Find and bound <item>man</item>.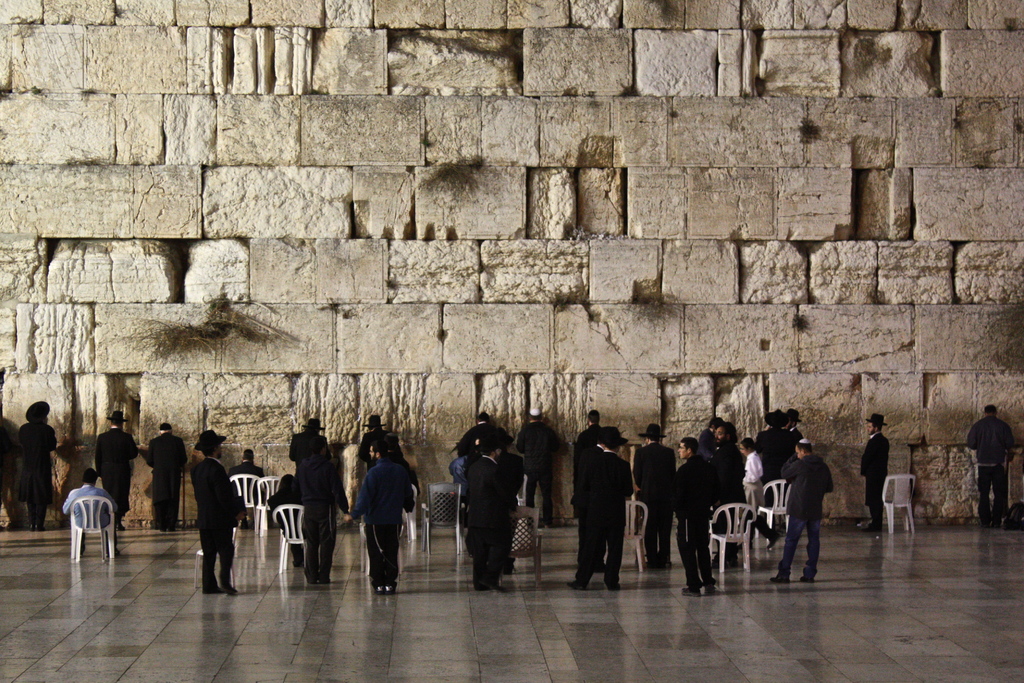
Bound: rect(192, 431, 239, 595).
